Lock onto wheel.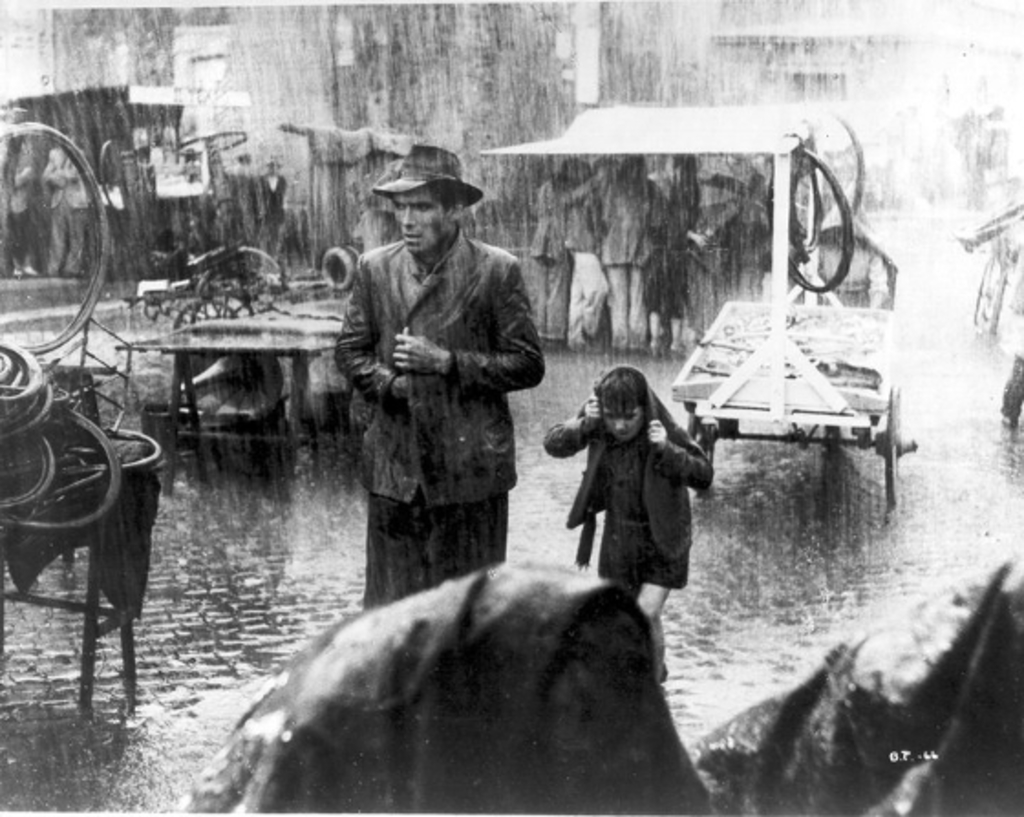
Locked: pyautogui.locateOnScreen(4, 351, 11, 386).
